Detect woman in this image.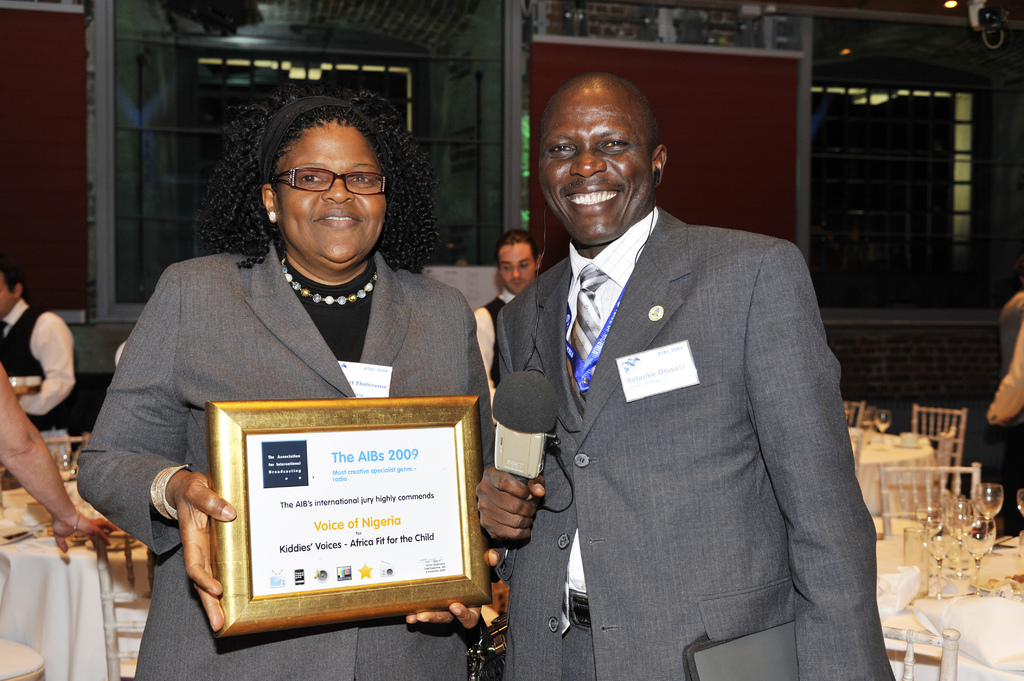
Detection: 76,76,493,680.
